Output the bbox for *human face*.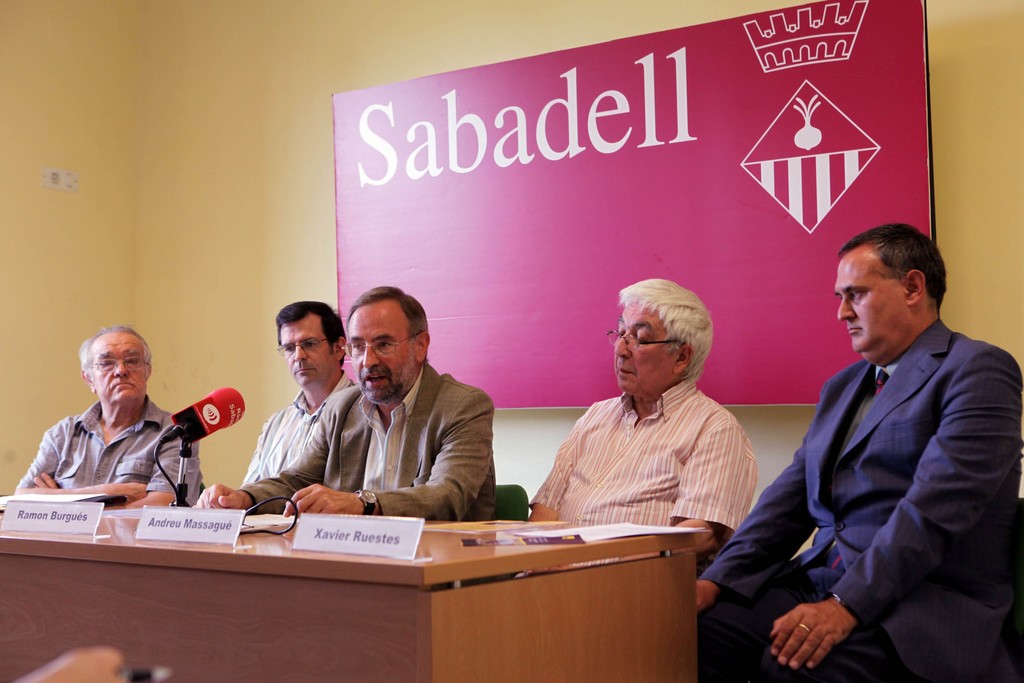
{"x1": 350, "y1": 309, "x2": 418, "y2": 405}.
